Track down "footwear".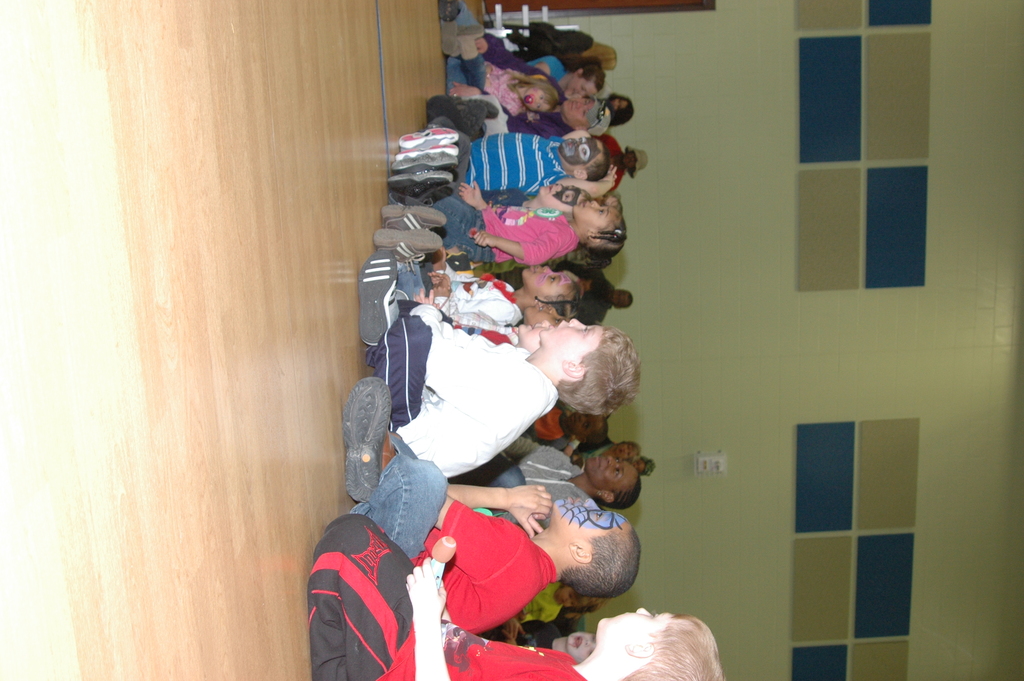
Tracked to x1=336, y1=372, x2=397, y2=505.
